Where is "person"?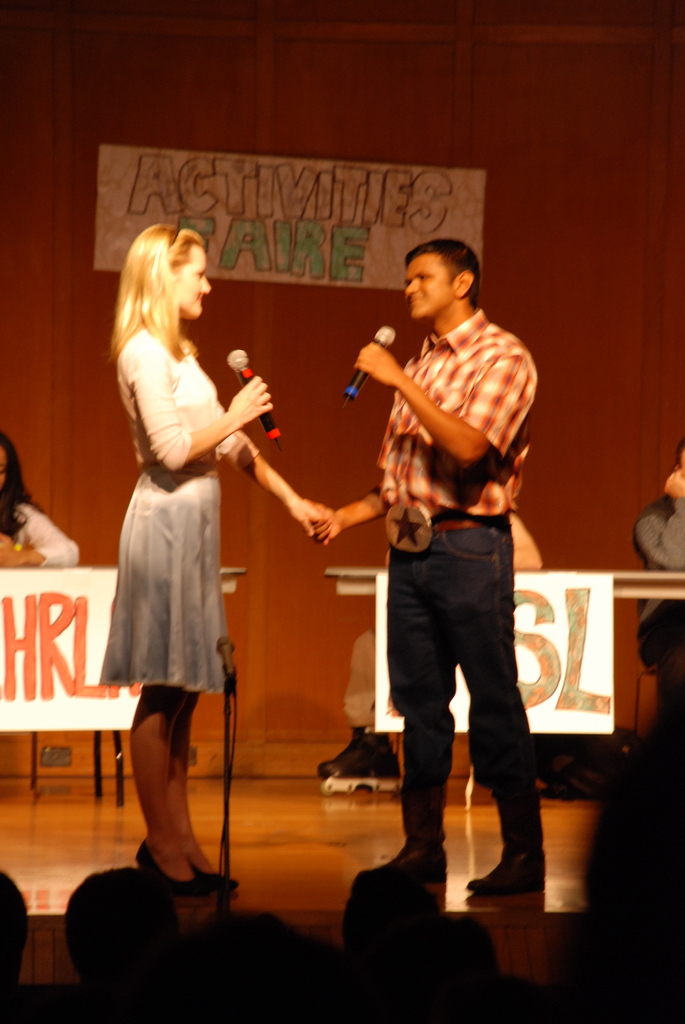
(x1=96, y1=213, x2=282, y2=908).
